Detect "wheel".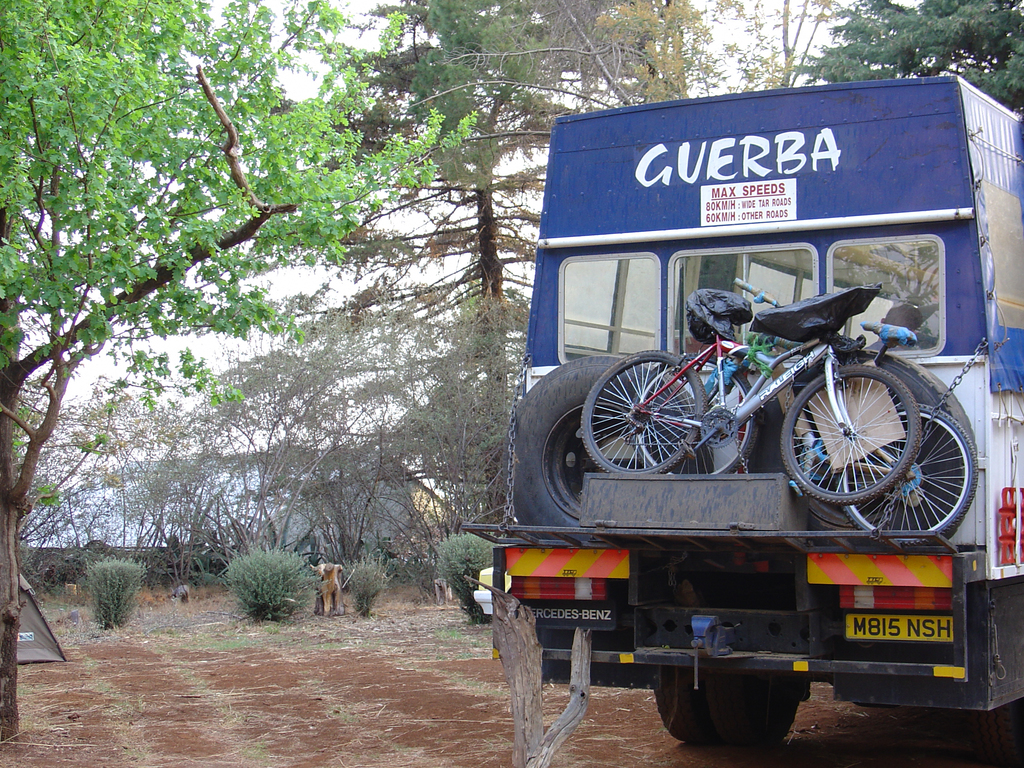
Detected at 502:353:695:542.
